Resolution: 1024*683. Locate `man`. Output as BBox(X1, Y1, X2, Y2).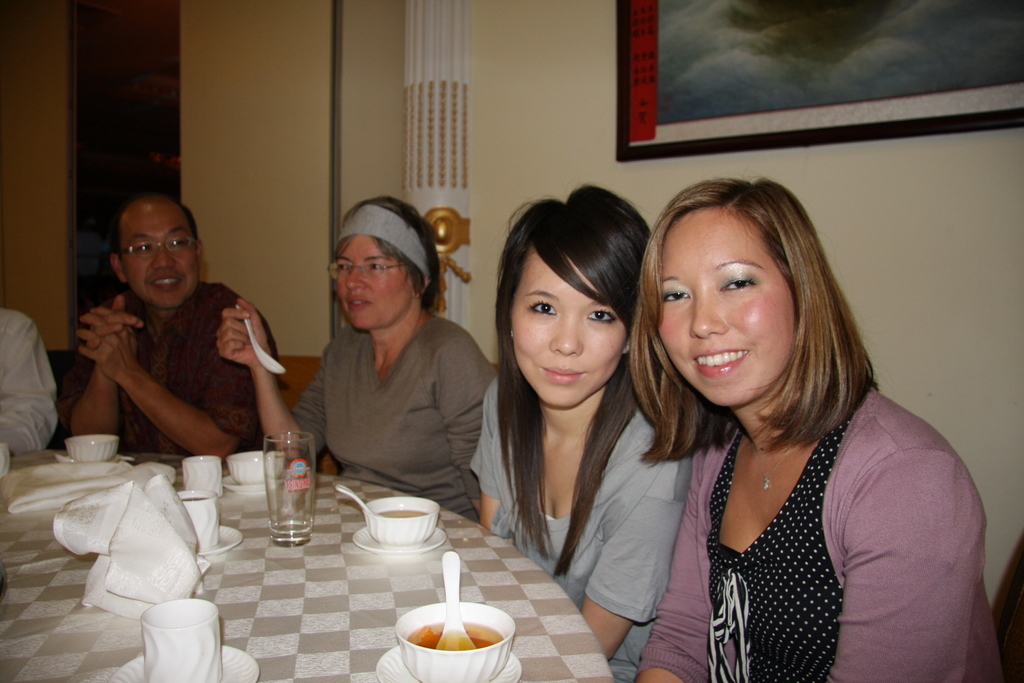
BBox(49, 186, 290, 486).
